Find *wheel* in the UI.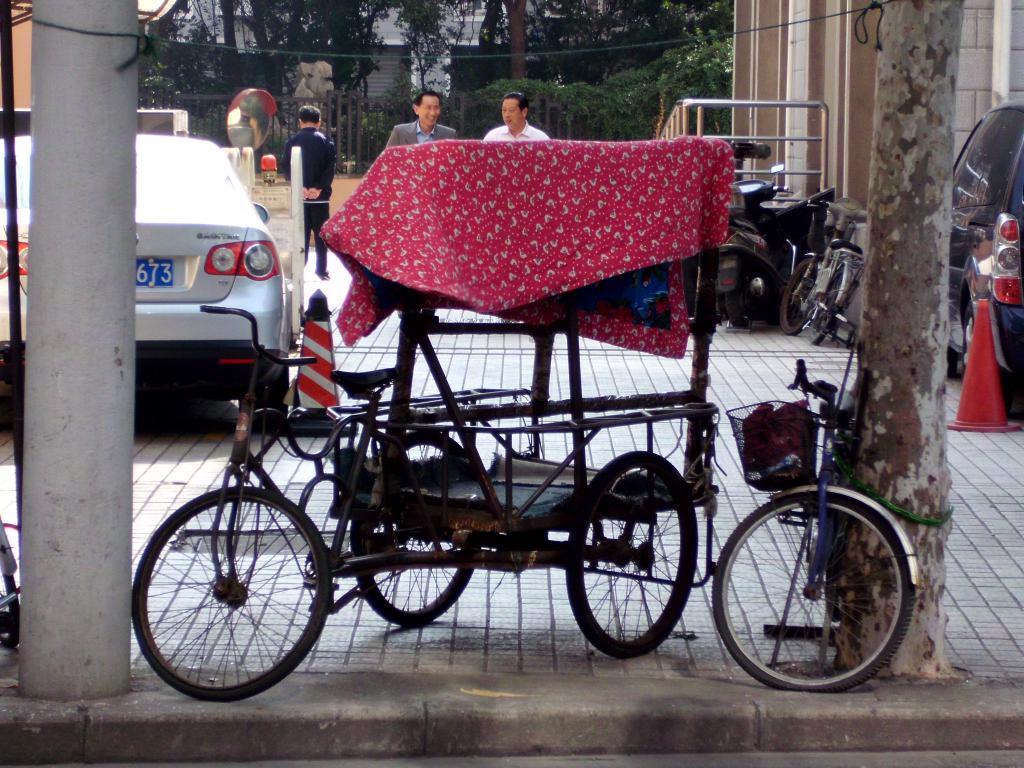
UI element at crop(812, 269, 845, 345).
